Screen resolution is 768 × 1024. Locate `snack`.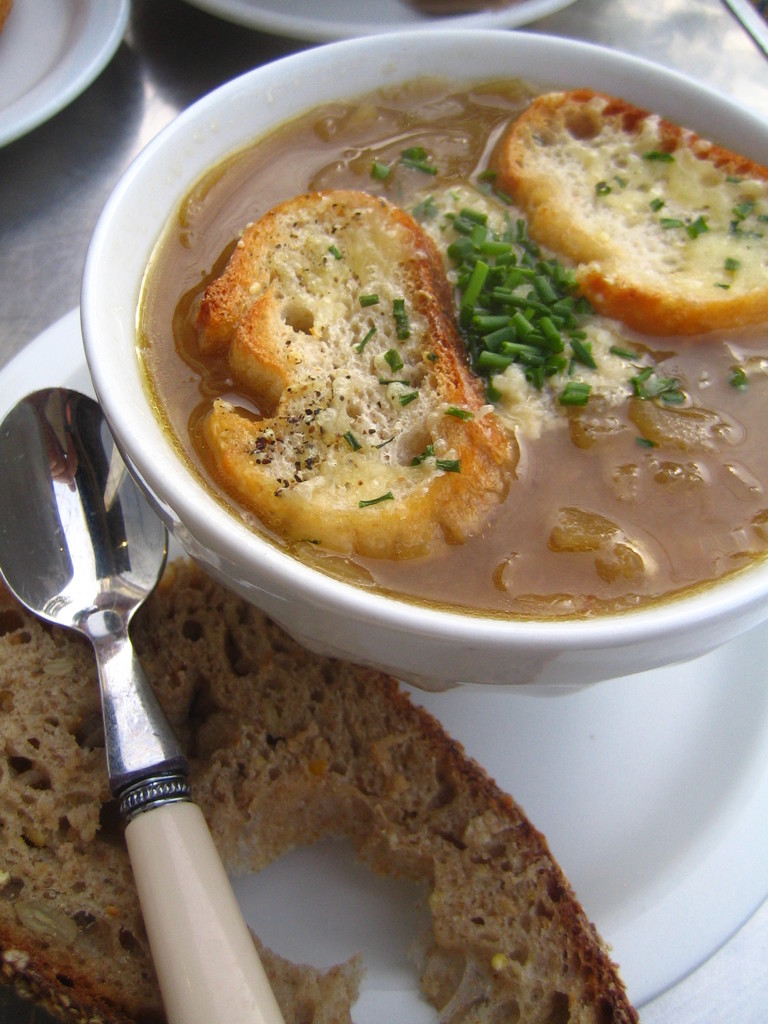
l=129, t=71, r=751, b=638.
